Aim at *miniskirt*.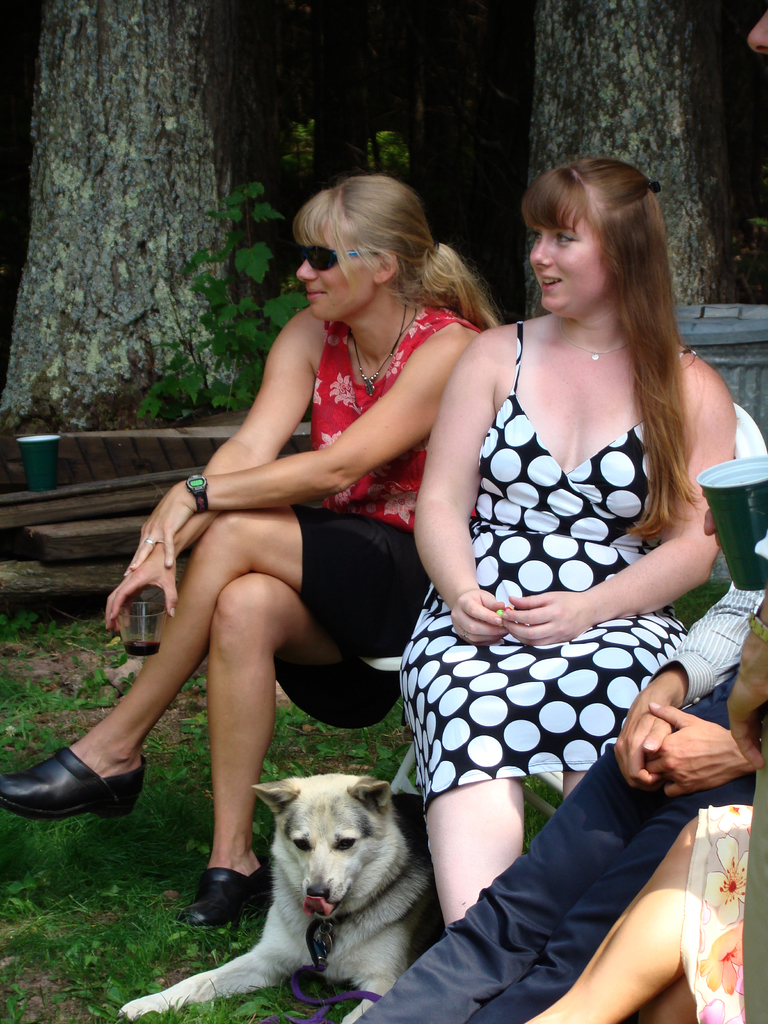
Aimed at <region>269, 504, 434, 733</region>.
